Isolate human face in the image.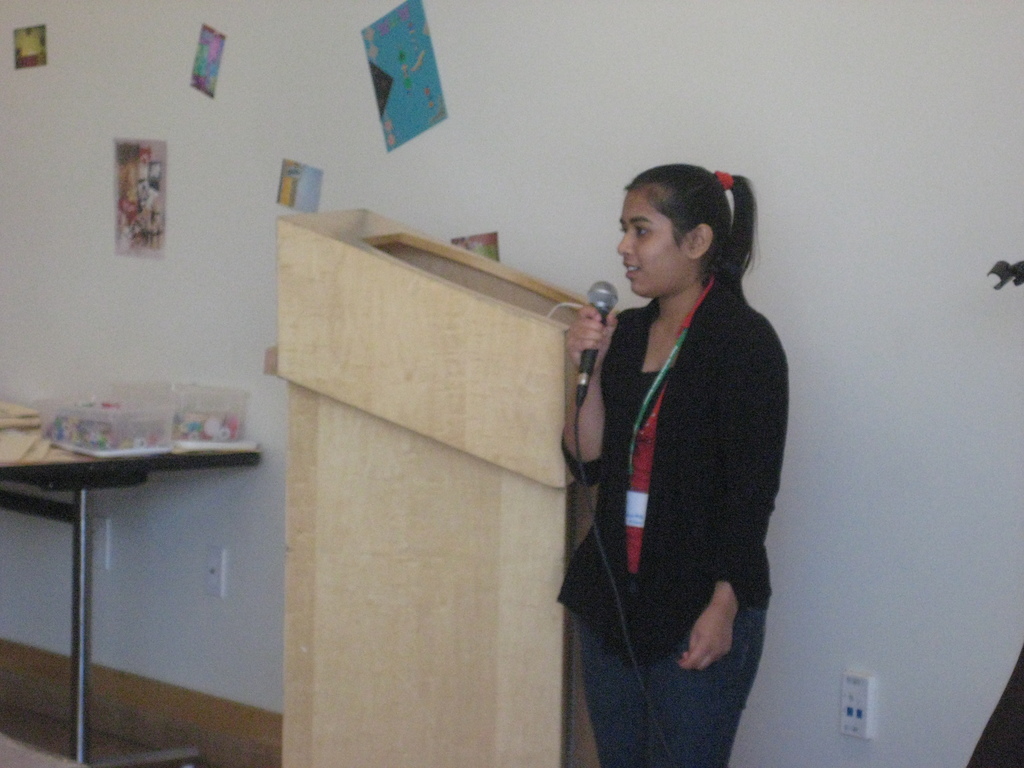
Isolated region: [x1=612, y1=187, x2=692, y2=302].
